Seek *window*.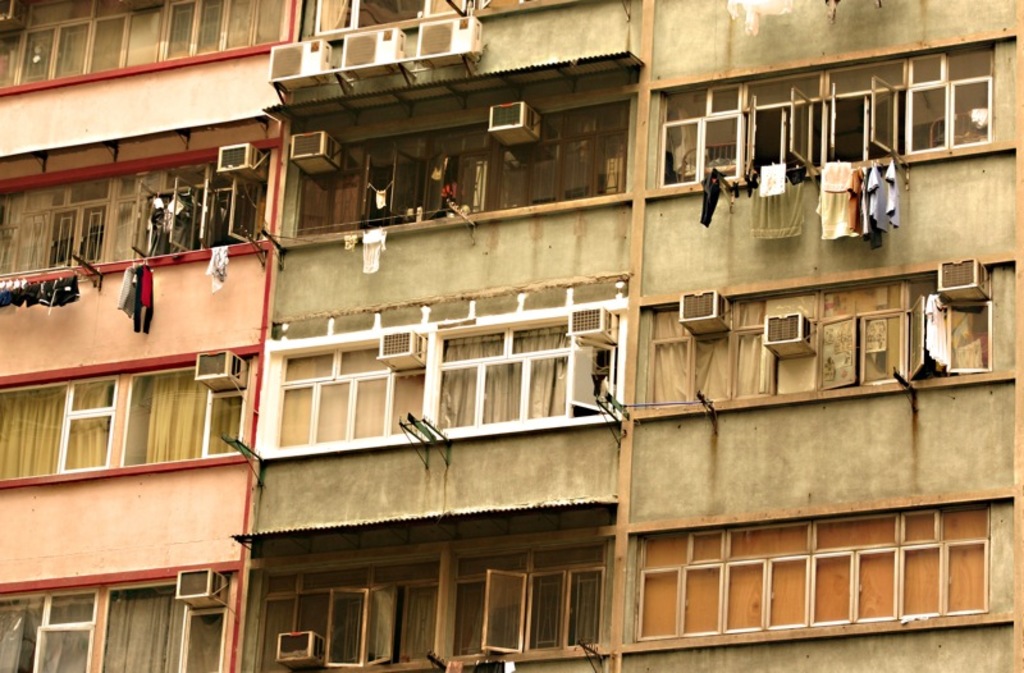
<region>915, 283, 997, 368</region>.
